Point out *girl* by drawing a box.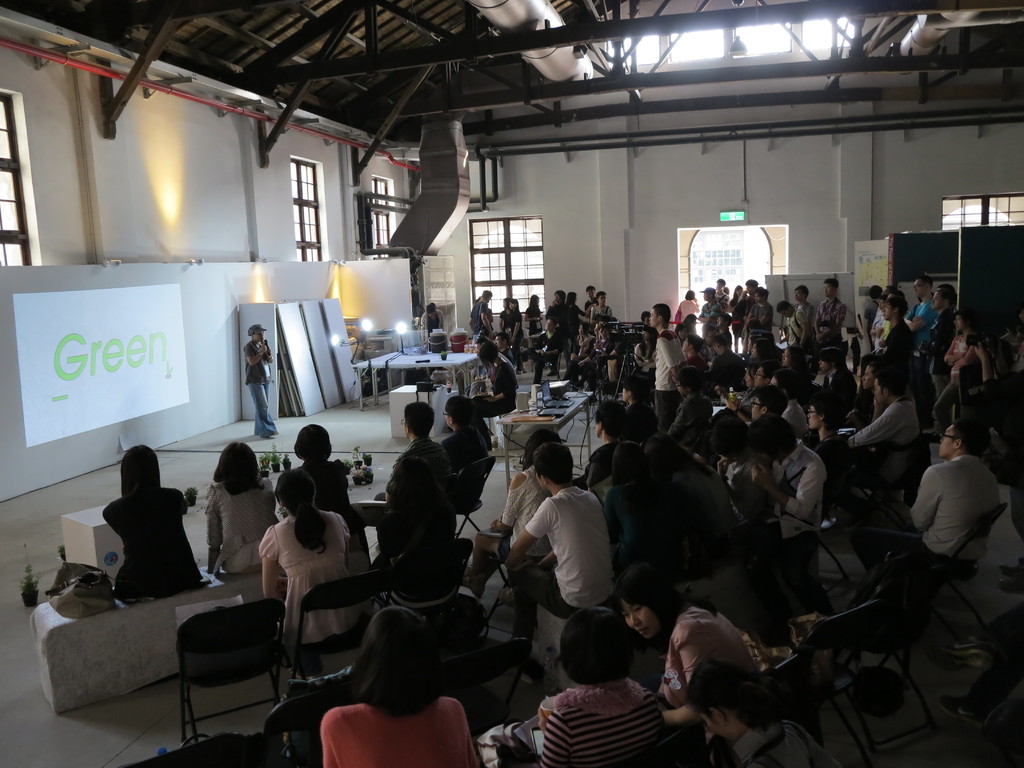
bbox(941, 306, 986, 413).
